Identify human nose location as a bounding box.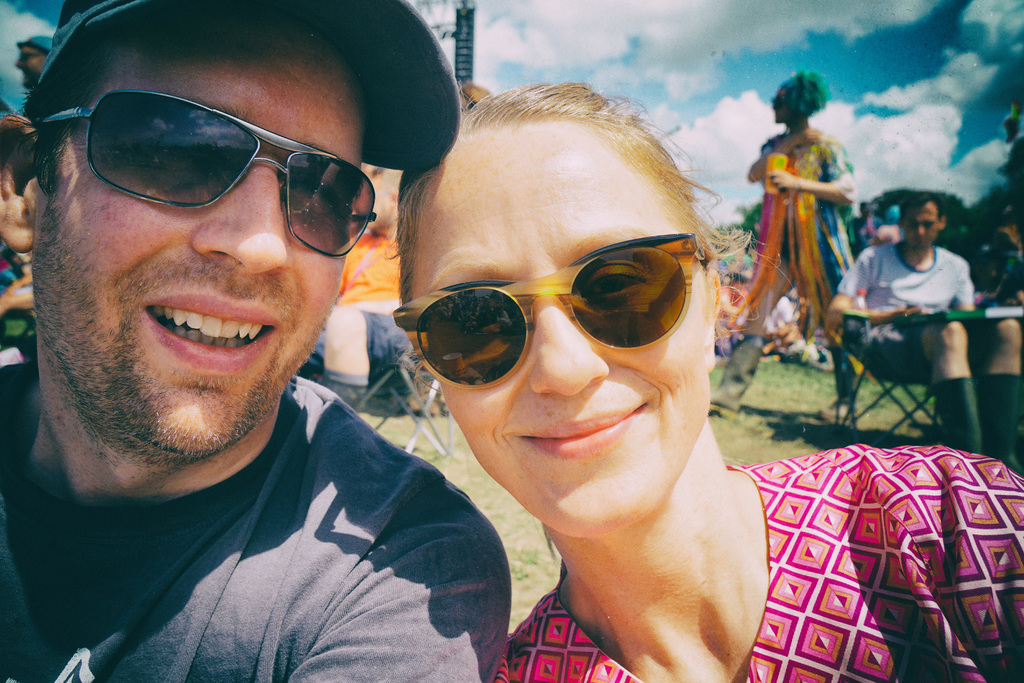
box=[529, 295, 611, 397].
